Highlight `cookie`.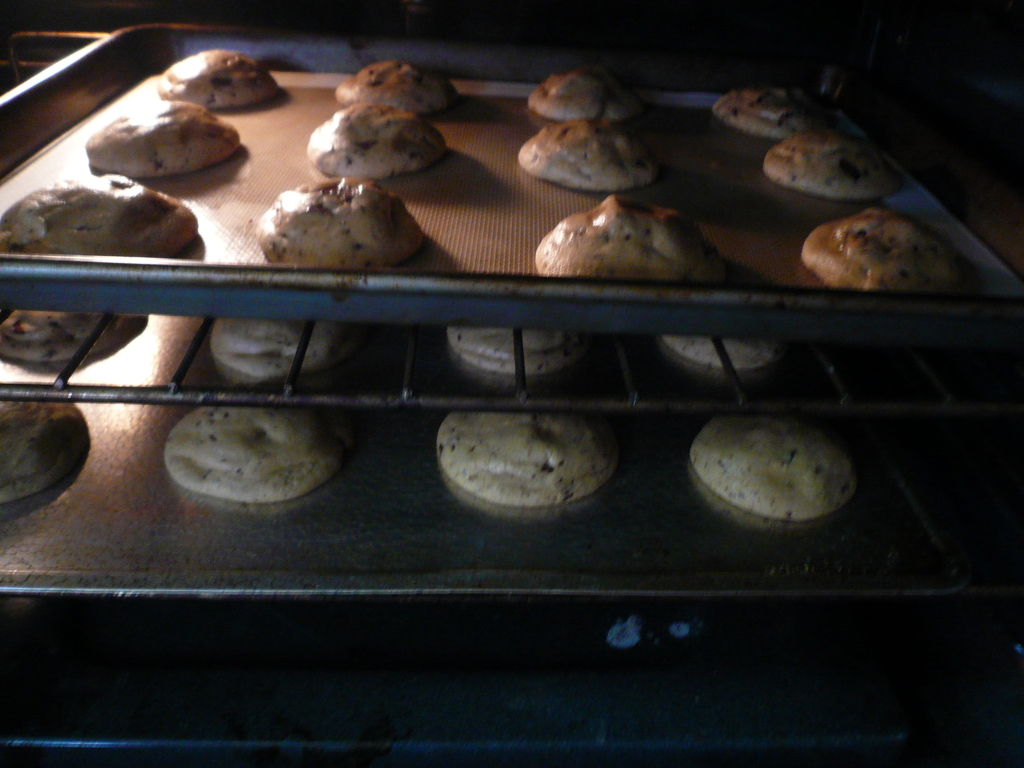
Highlighted region: rect(0, 173, 203, 253).
